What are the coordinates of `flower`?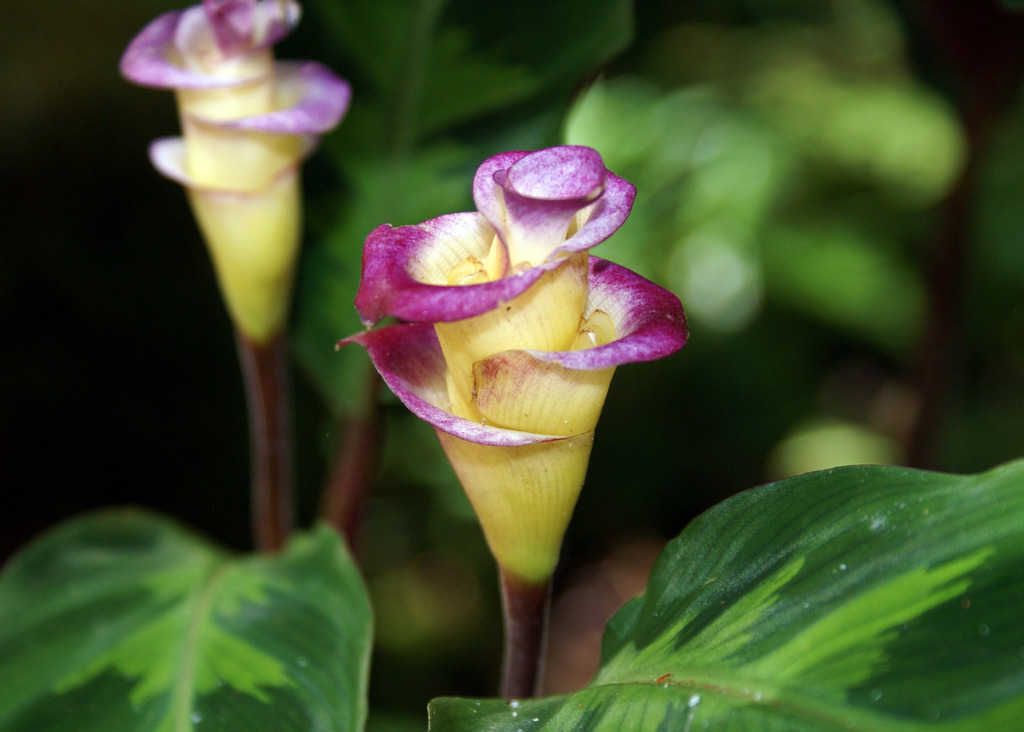
120/0/354/341.
